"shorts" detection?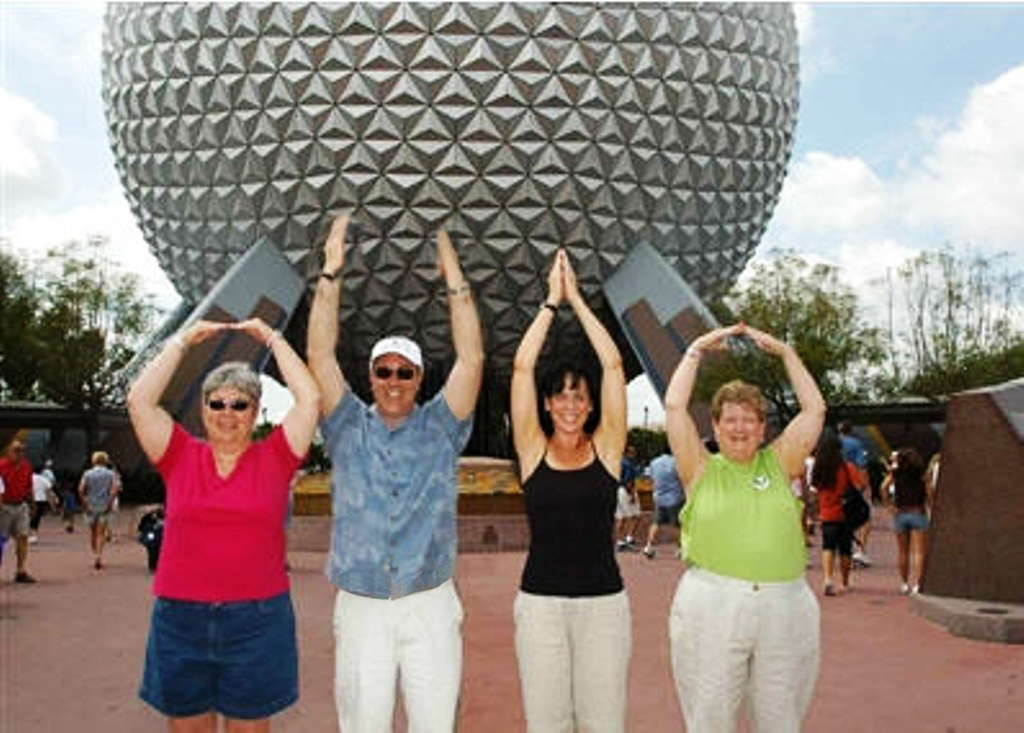
bbox(658, 504, 684, 531)
